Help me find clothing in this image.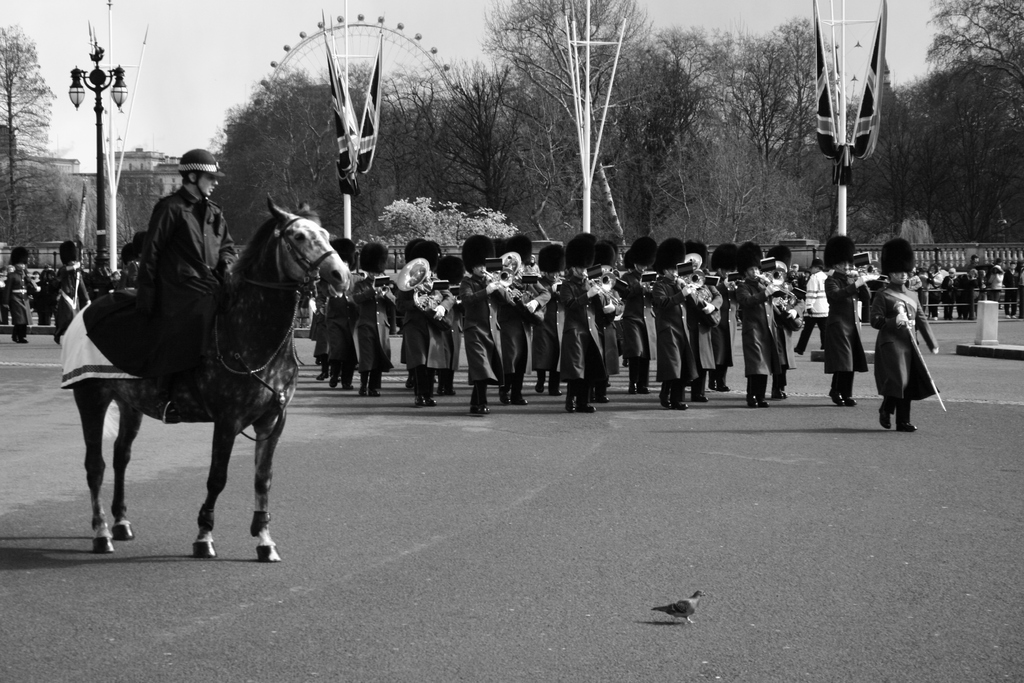
Found it: select_region(875, 259, 947, 428).
